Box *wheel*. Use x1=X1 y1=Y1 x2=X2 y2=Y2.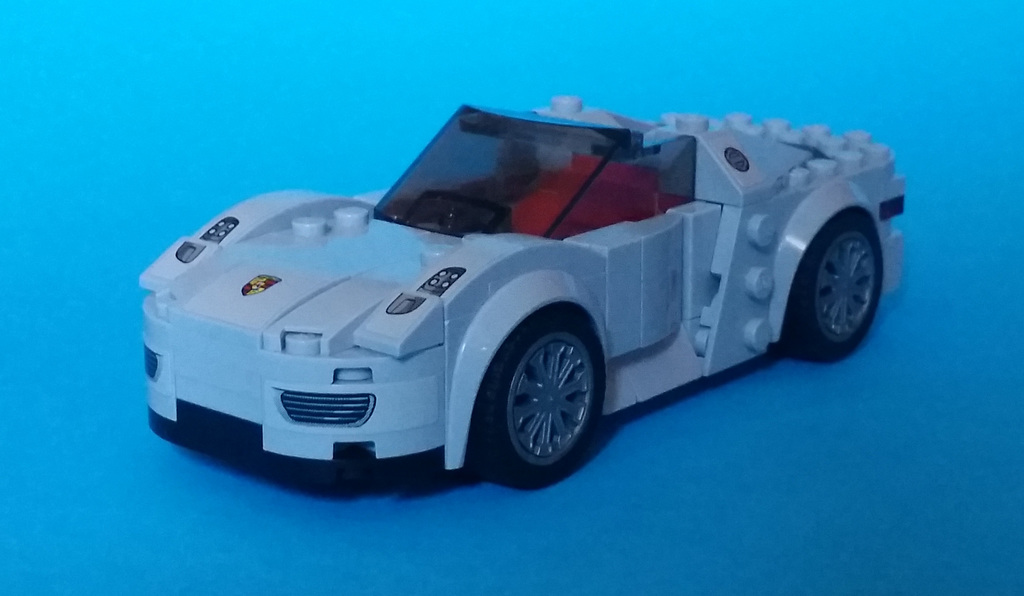
x1=479 y1=316 x2=606 y2=474.
